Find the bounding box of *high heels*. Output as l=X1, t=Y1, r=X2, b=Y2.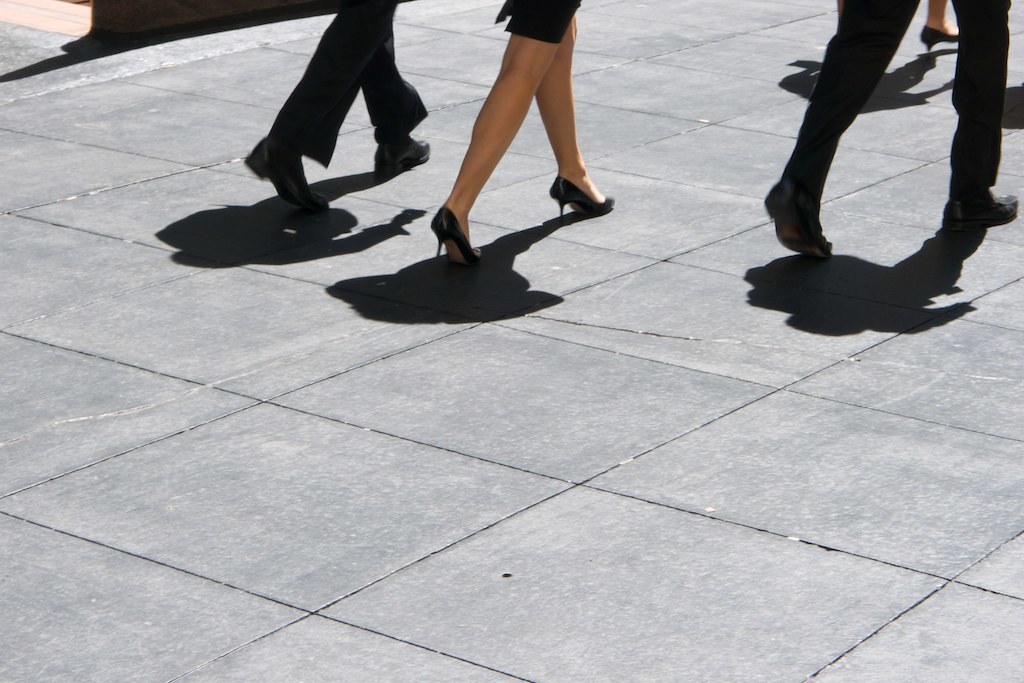
l=547, t=176, r=614, b=222.
